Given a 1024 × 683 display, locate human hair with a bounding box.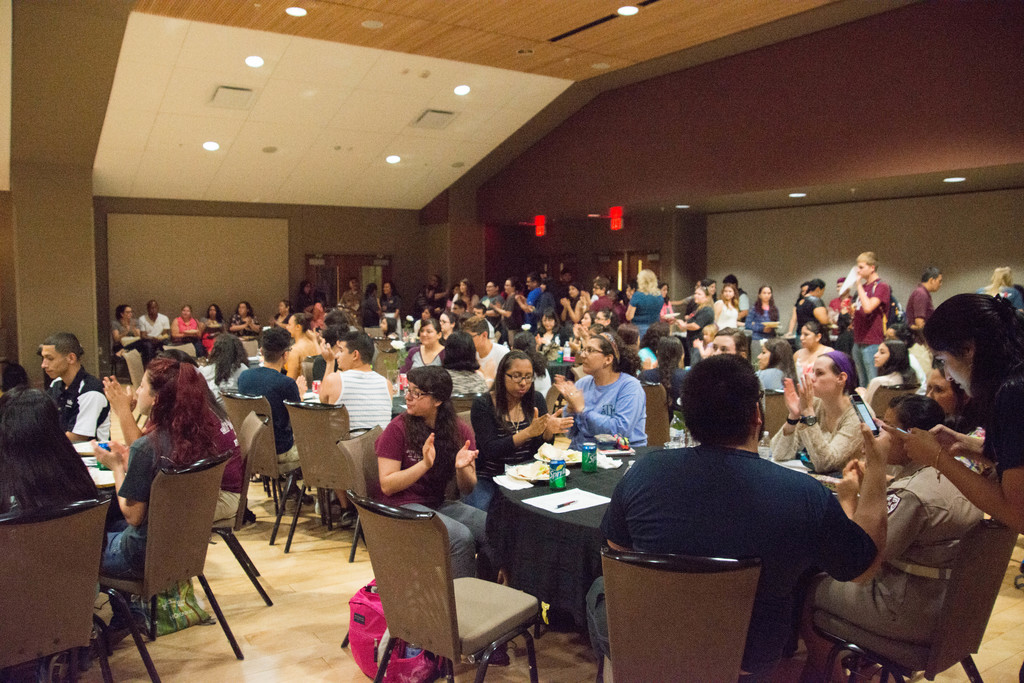
Located: bbox=(804, 276, 826, 296).
